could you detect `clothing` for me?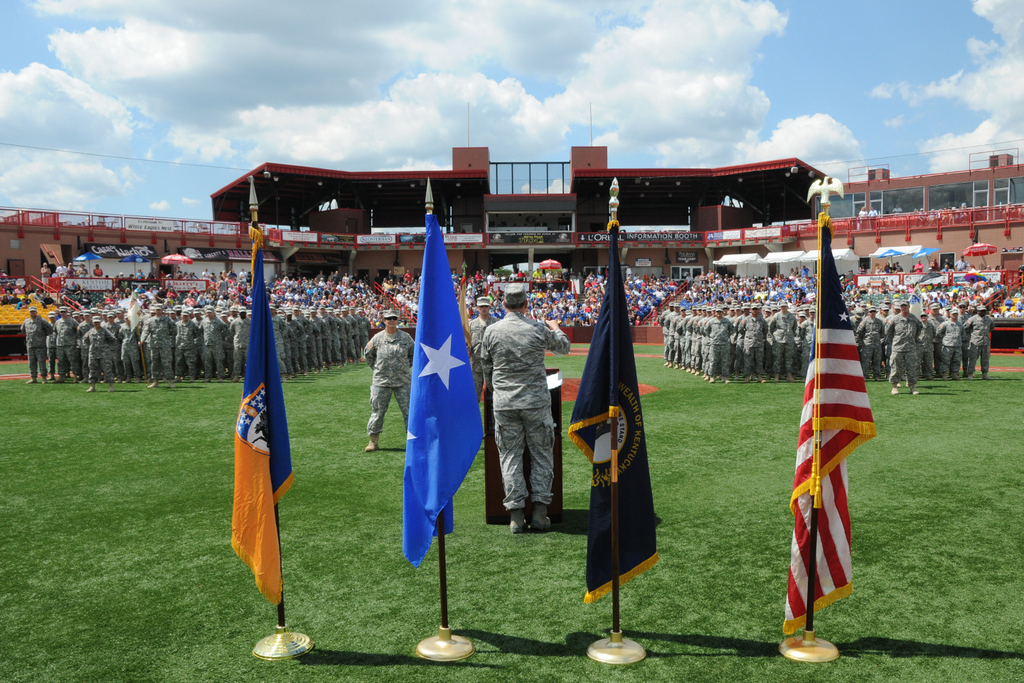
Detection result: {"left": 361, "top": 327, "right": 417, "bottom": 439}.
